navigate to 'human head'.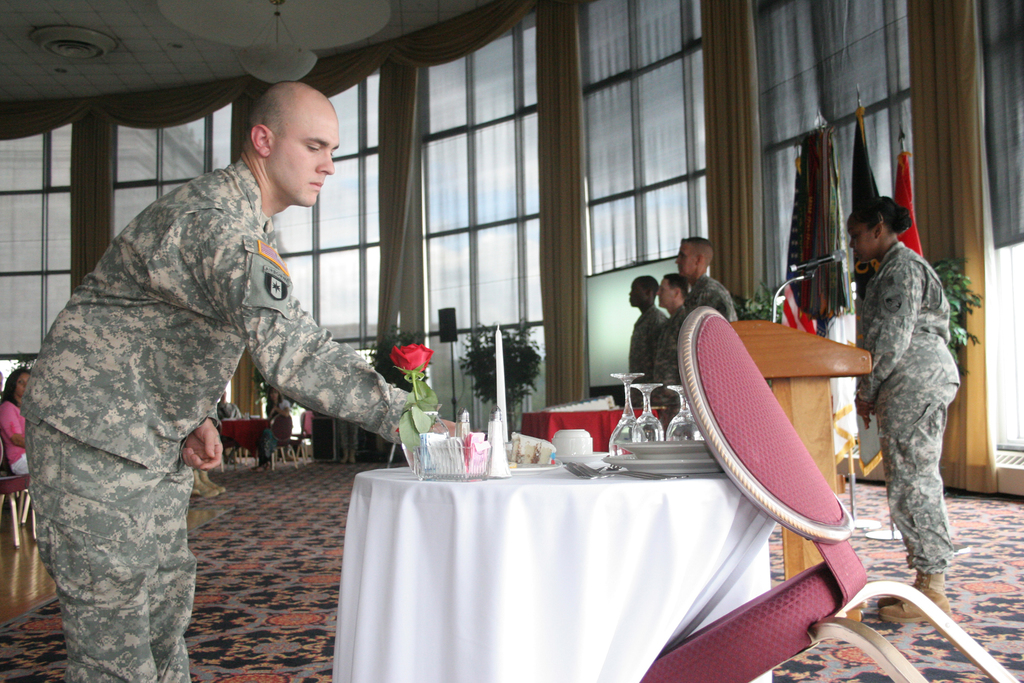
Navigation target: (627,274,657,308).
